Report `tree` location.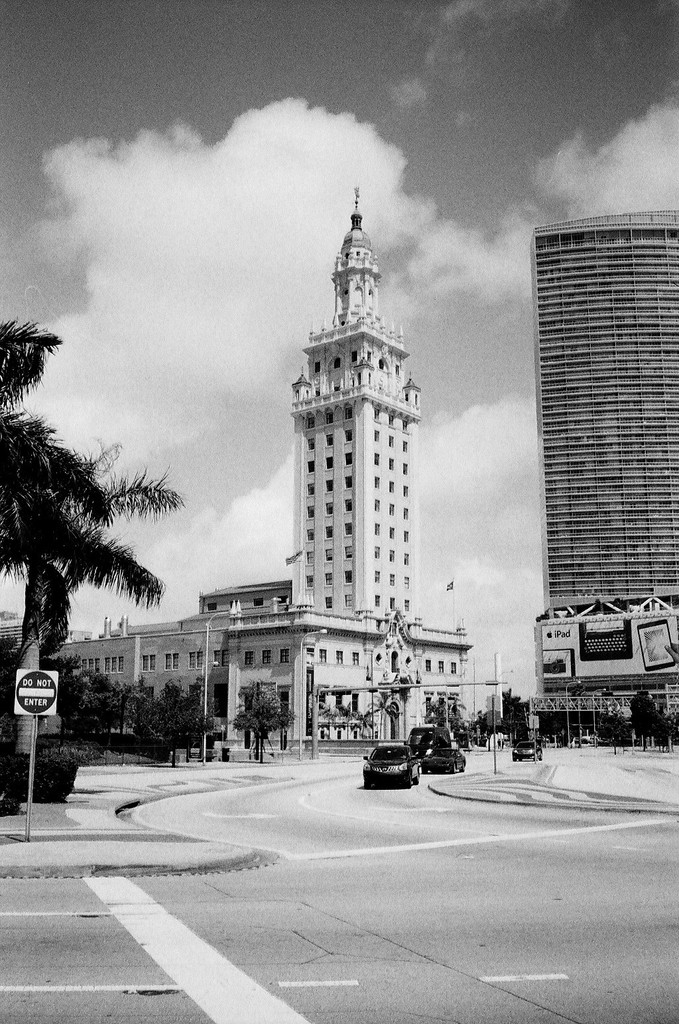
Report: left=127, top=686, right=228, bottom=768.
